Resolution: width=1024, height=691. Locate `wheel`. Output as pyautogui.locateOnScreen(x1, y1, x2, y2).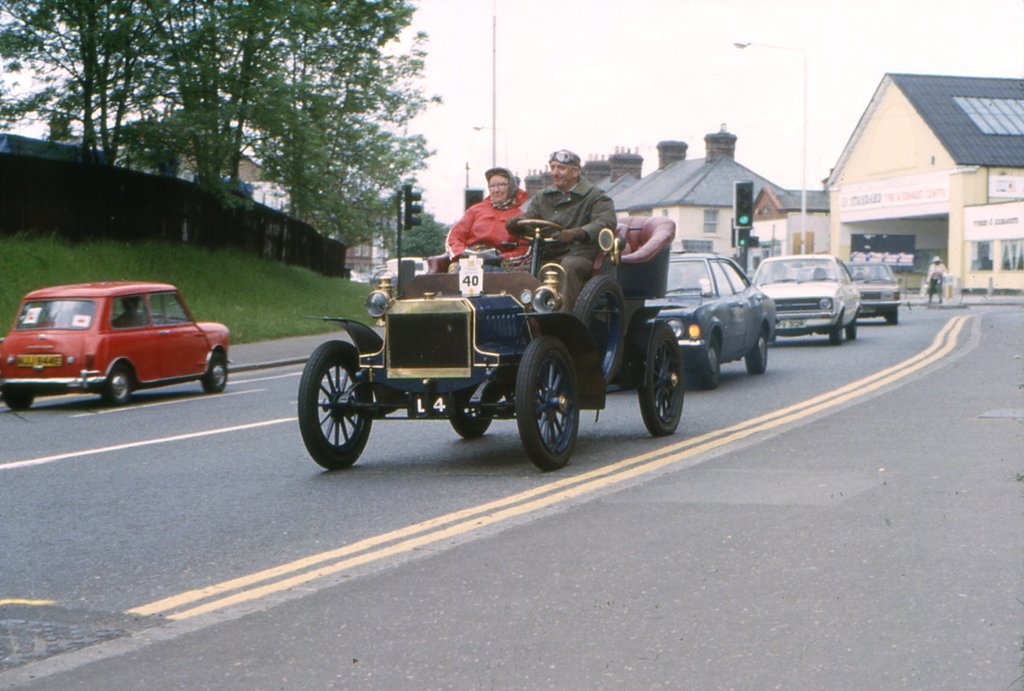
pyautogui.locateOnScreen(102, 361, 134, 406).
